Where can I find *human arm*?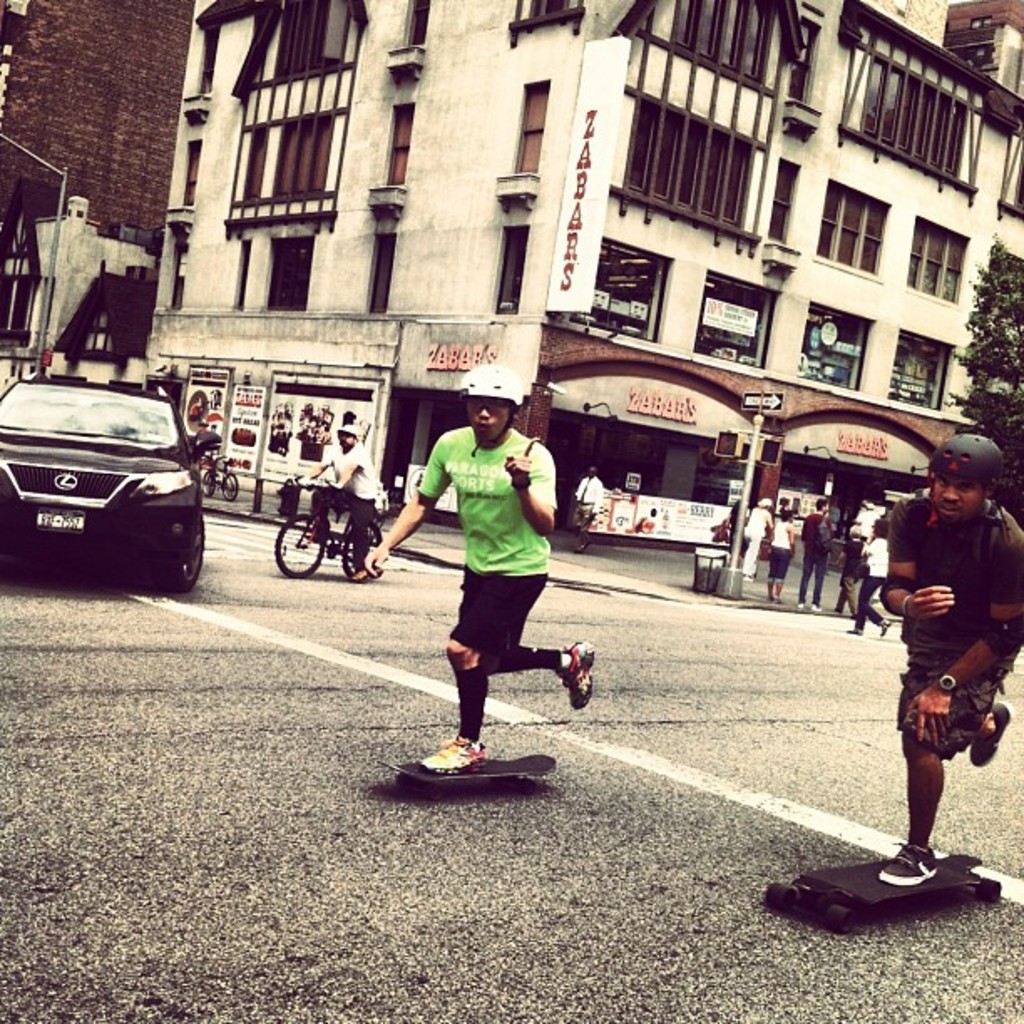
You can find it at crop(296, 440, 338, 485).
